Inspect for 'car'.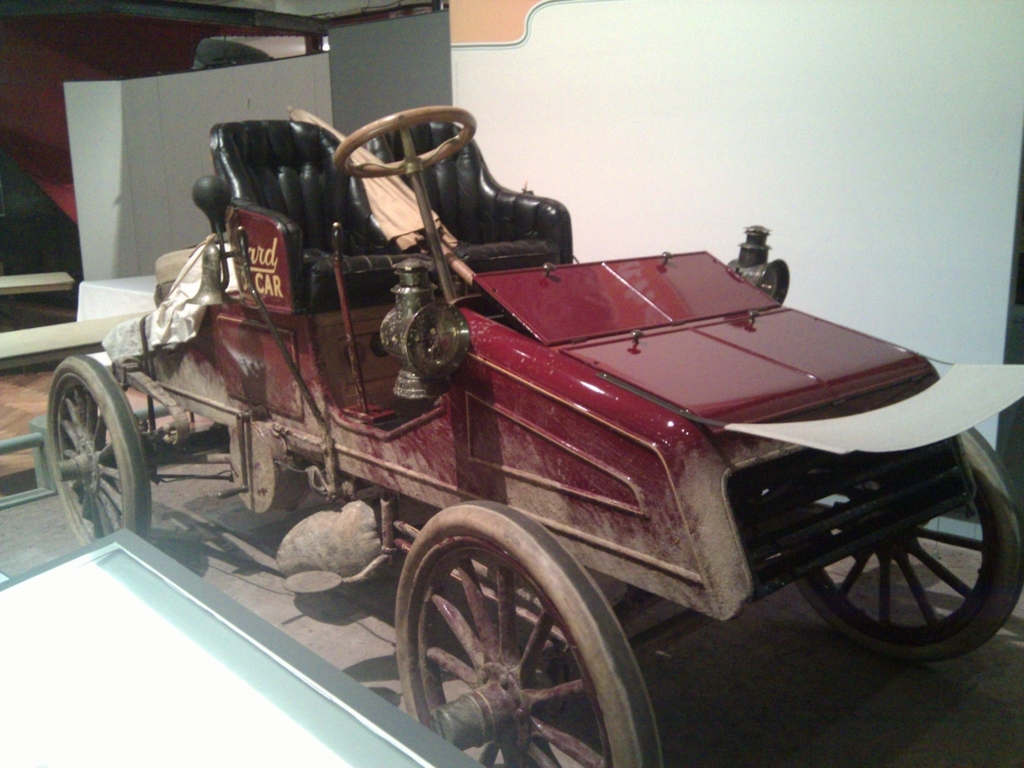
Inspection: {"left": 44, "top": 103, "right": 1023, "bottom": 765}.
